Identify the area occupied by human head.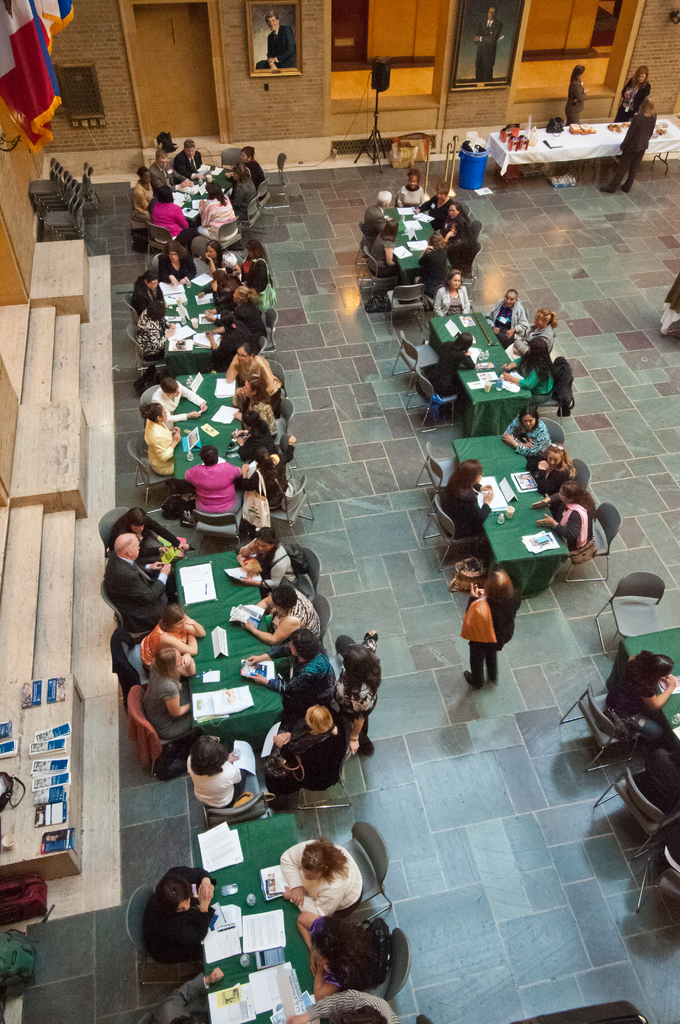
Area: box(457, 458, 483, 484).
